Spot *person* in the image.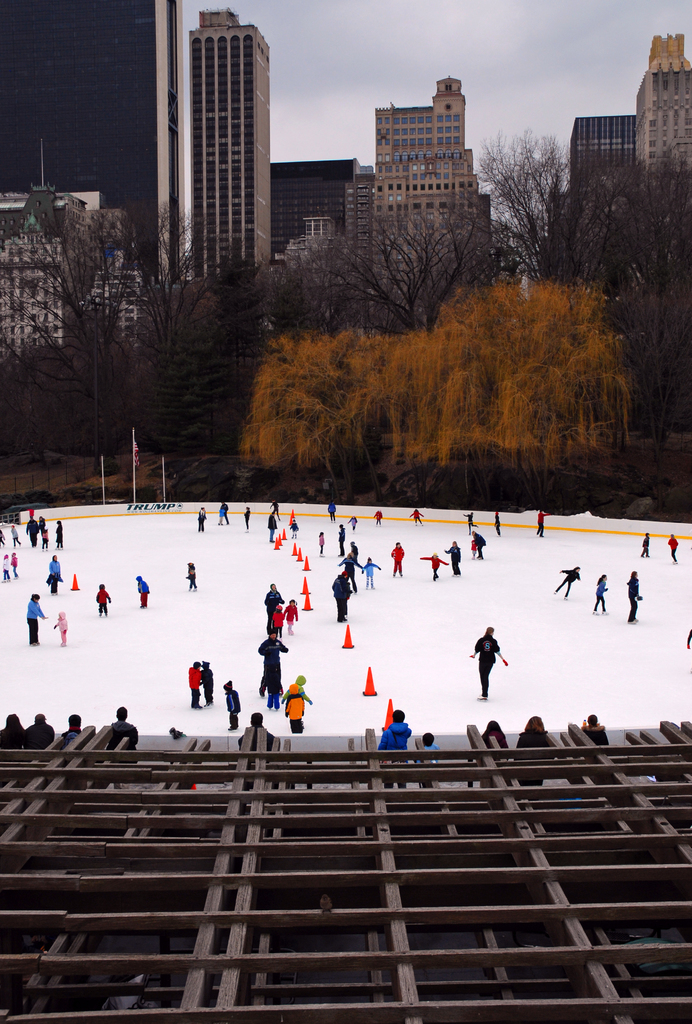
*person* found at Rect(124, 561, 156, 615).
